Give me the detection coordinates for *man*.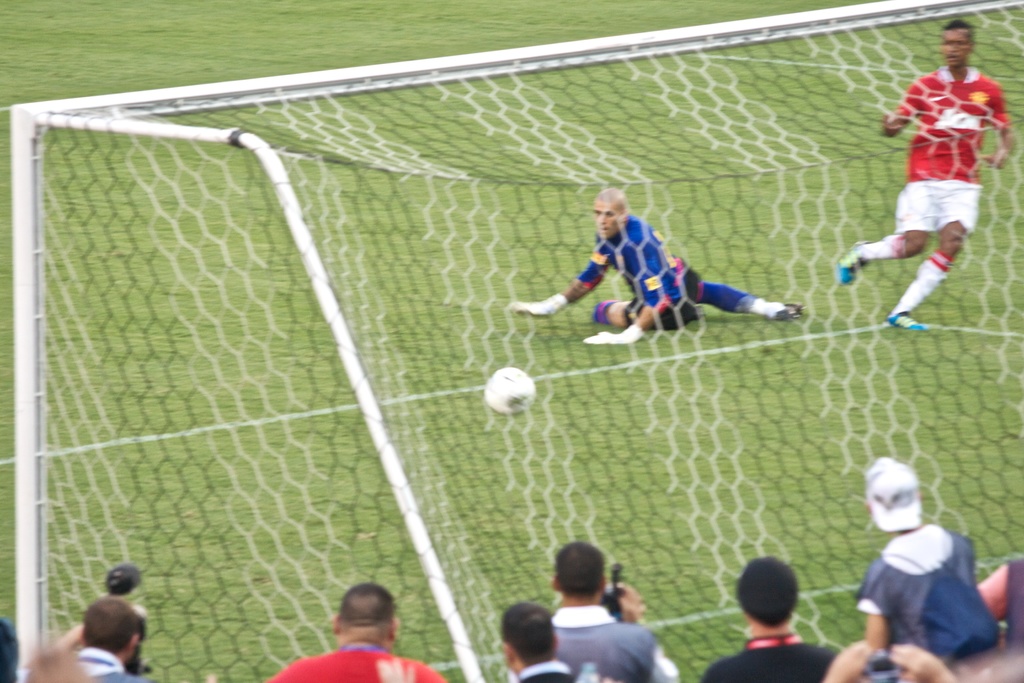
bbox=(976, 557, 1023, 654).
